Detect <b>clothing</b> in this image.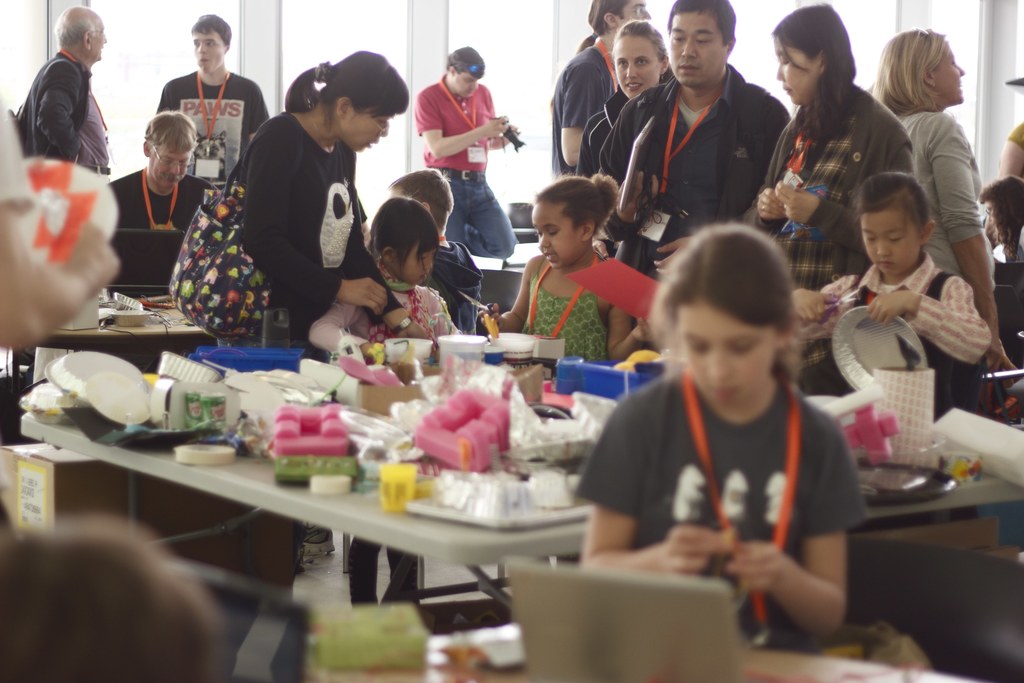
Detection: 420/235/483/340.
